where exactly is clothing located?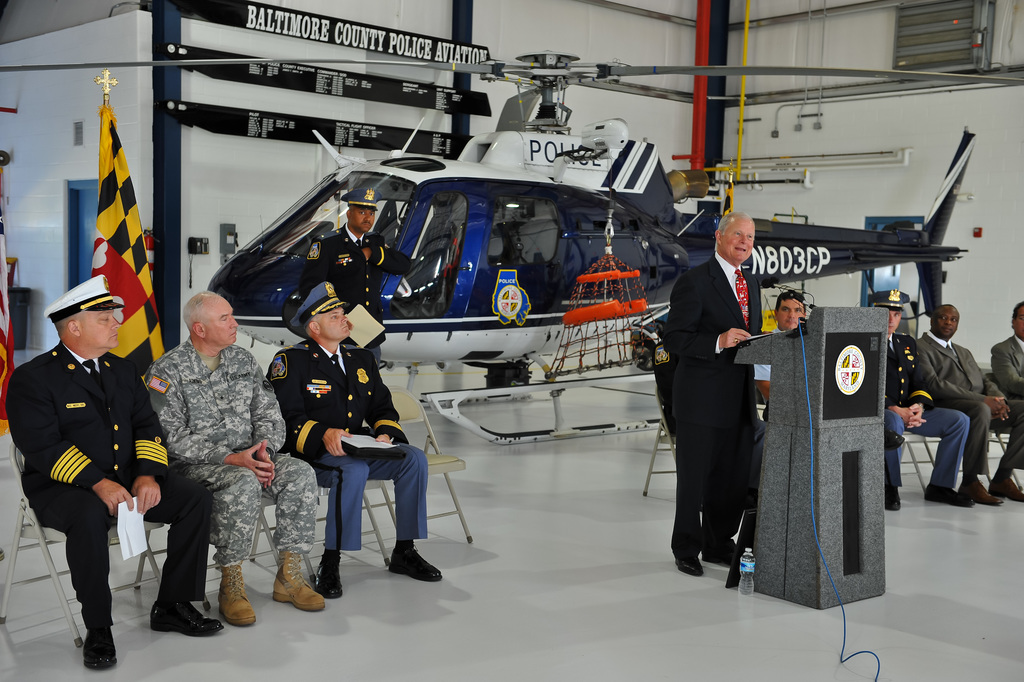
Its bounding box is crop(5, 342, 211, 632).
